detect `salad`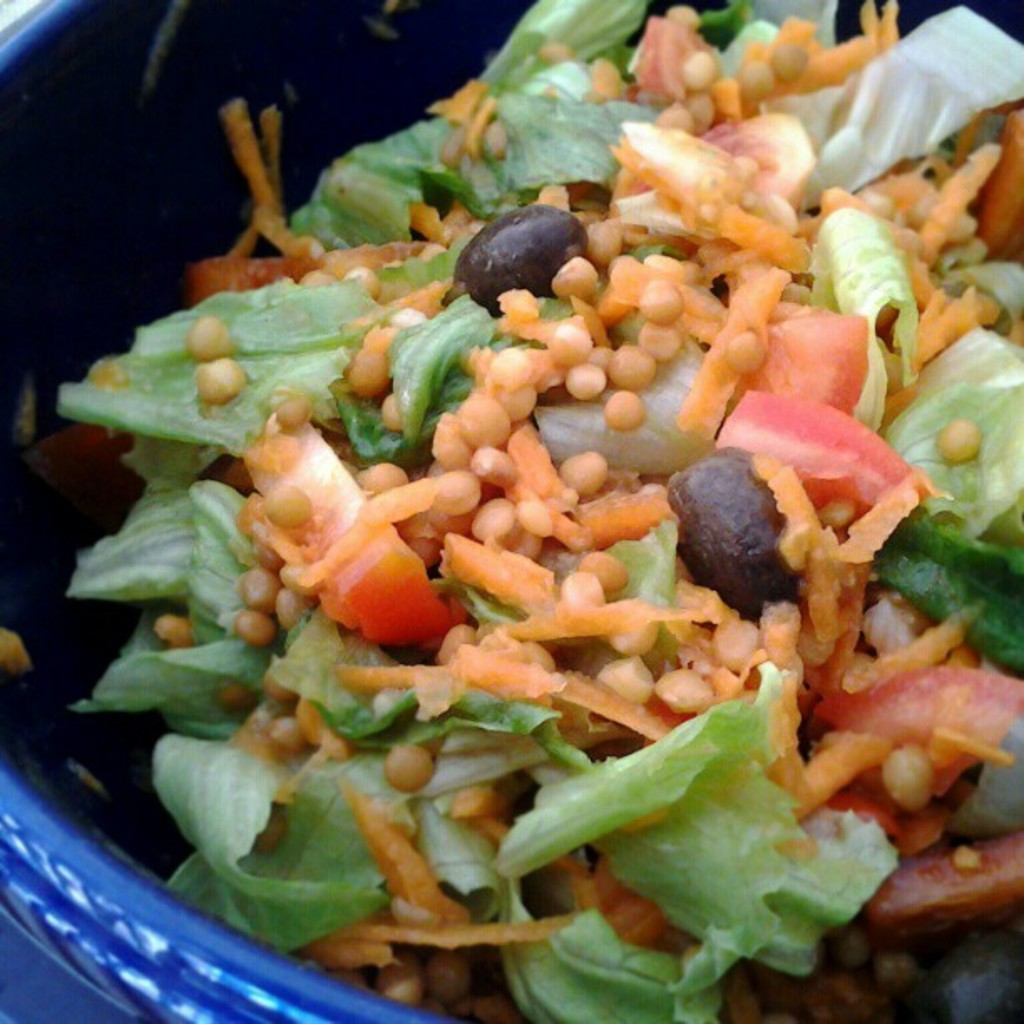
<region>47, 0, 1022, 1022</region>
